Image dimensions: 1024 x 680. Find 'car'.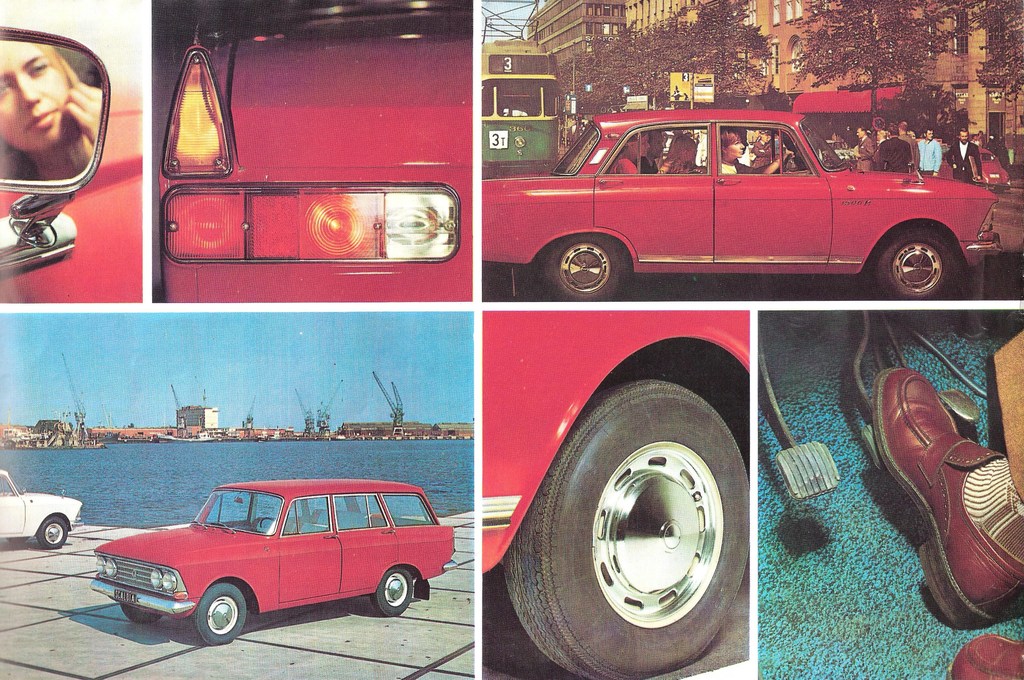
x1=979 y1=147 x2=1011 y2=194.
